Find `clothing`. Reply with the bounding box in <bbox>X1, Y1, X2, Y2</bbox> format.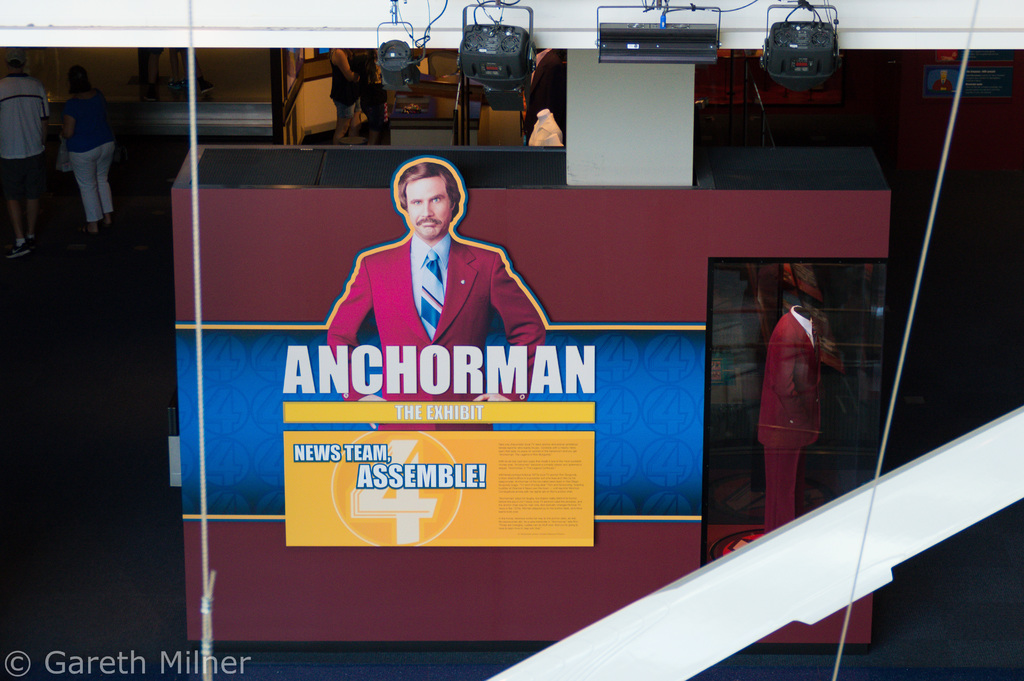
<bbox>136, 44, 168, 59</bbox>.
